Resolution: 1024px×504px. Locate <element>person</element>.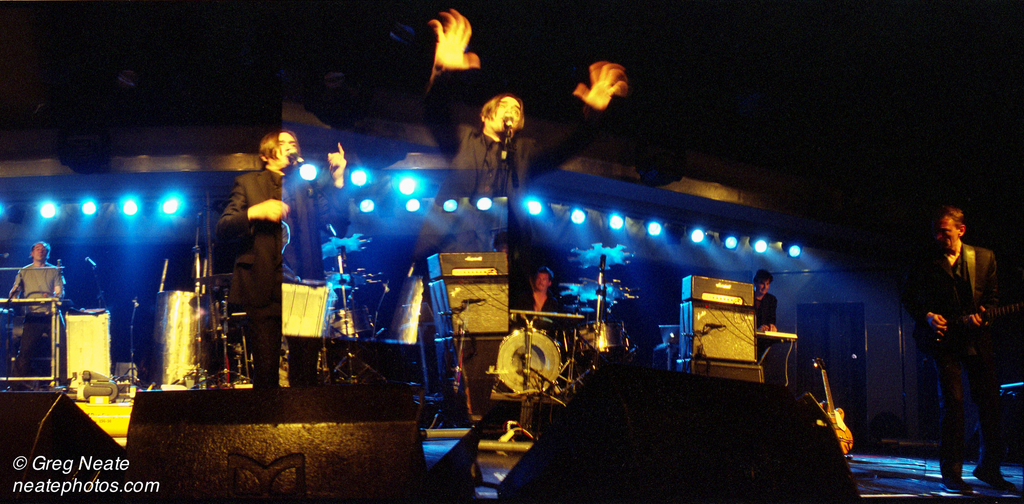
bbox=(213, 128, 352, 389).
